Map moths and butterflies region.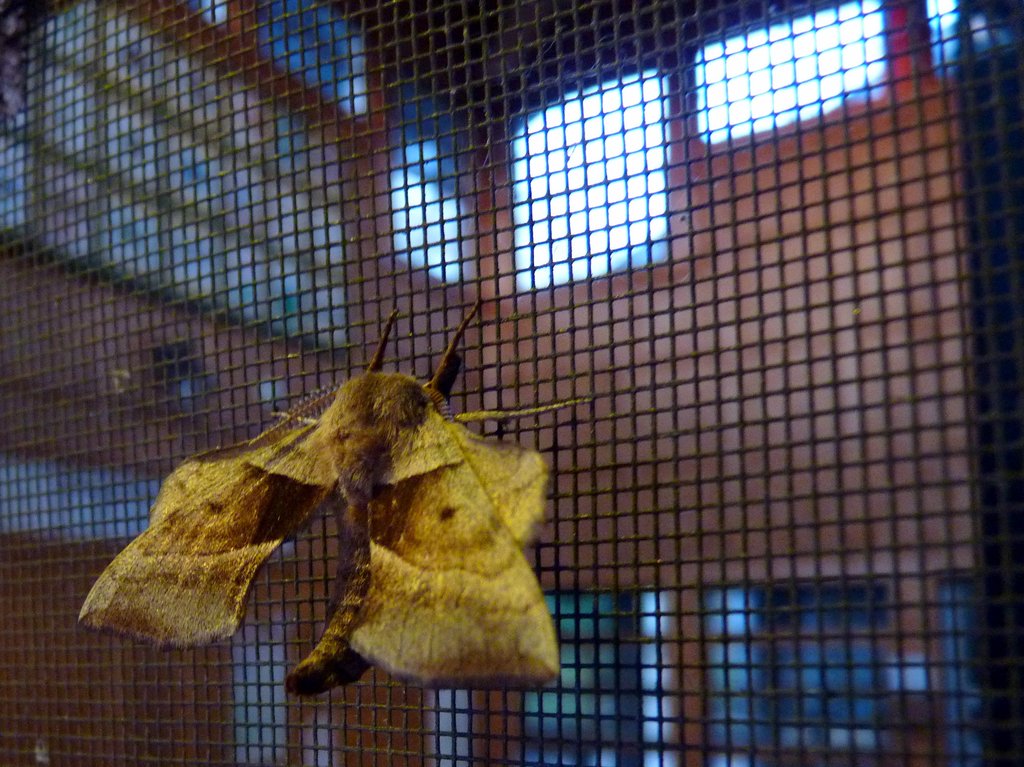
Mapped to 78/305/591/700.
